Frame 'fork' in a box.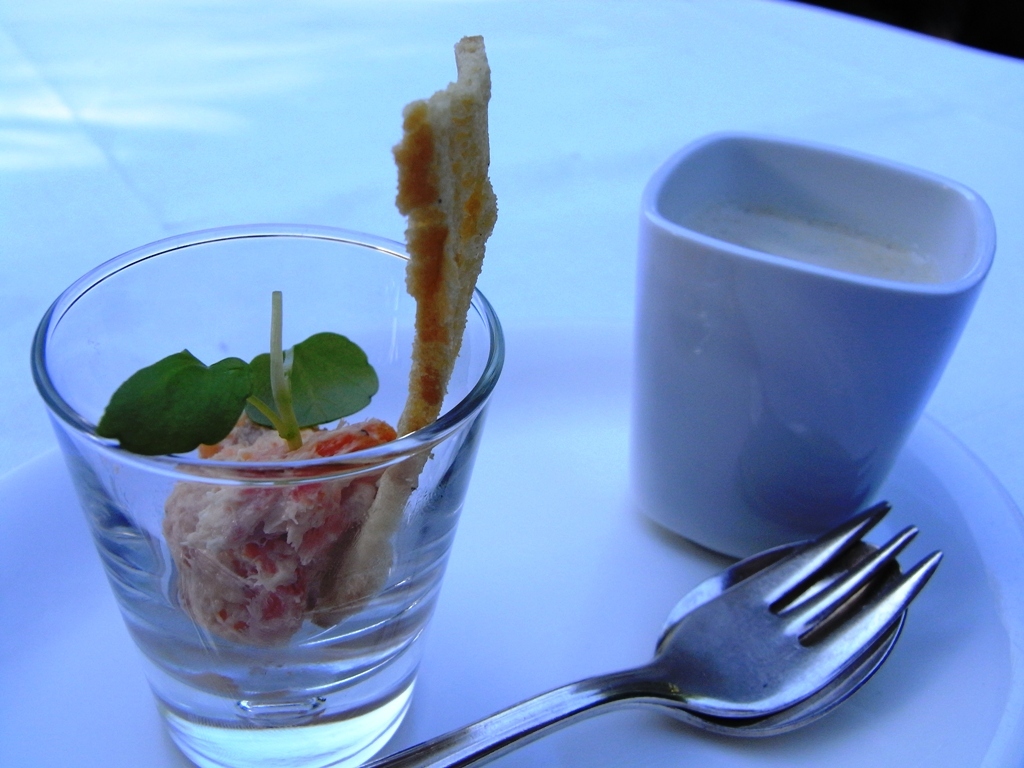
bbox=(409, 526, 938, 752).
